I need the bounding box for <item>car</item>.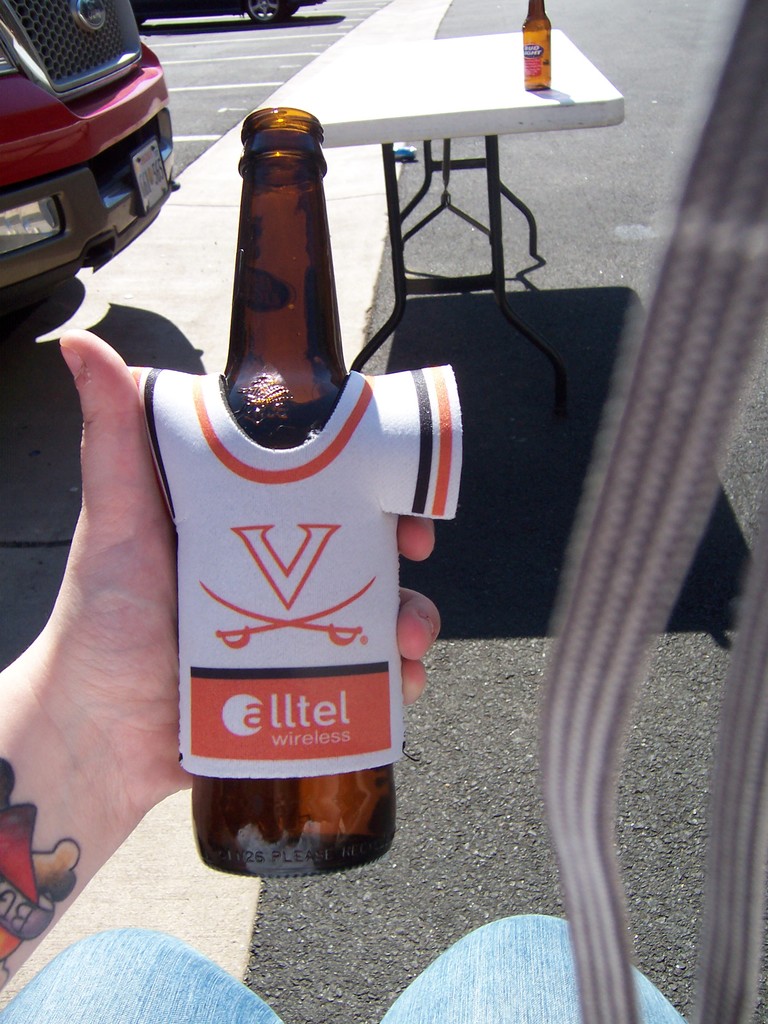
Here it is: <region>128, 0, 326, 25</region>.
